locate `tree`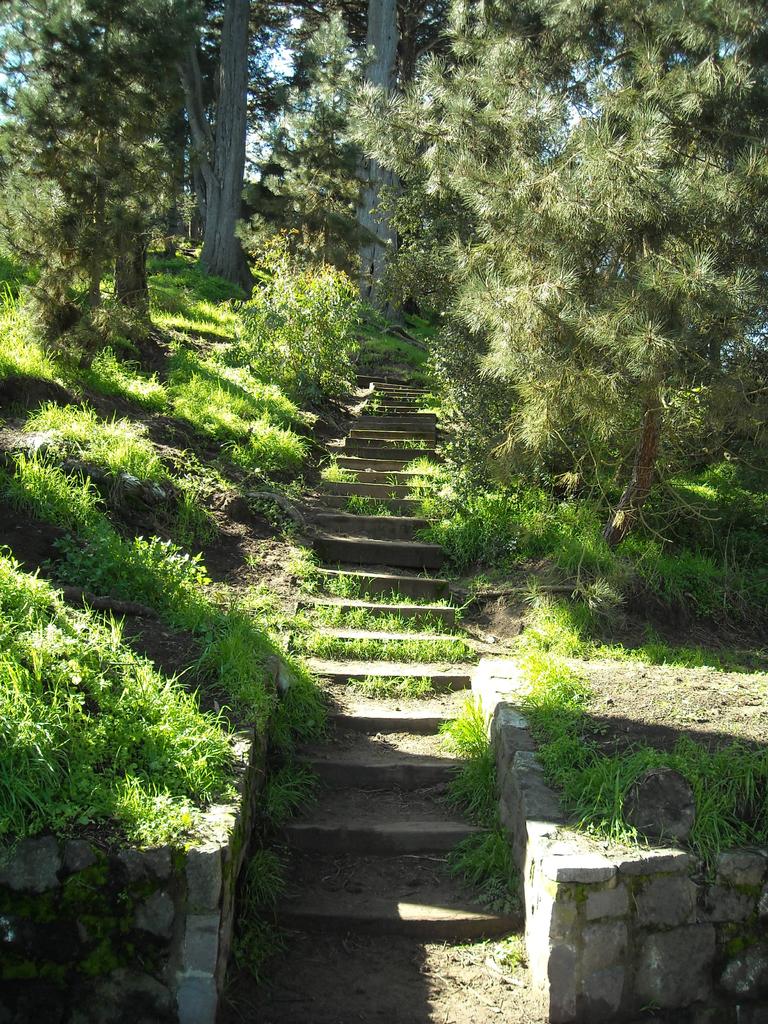
crop(17, 15, 273, 391)
